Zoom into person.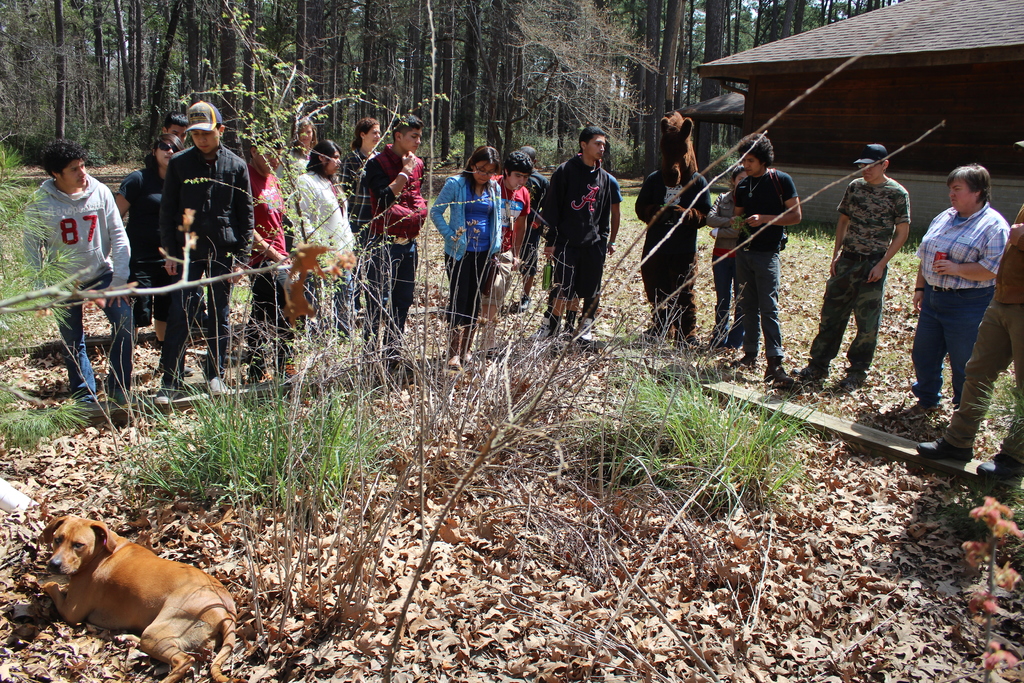
Zoom target: bbox=[489, 151, 534, 323].
